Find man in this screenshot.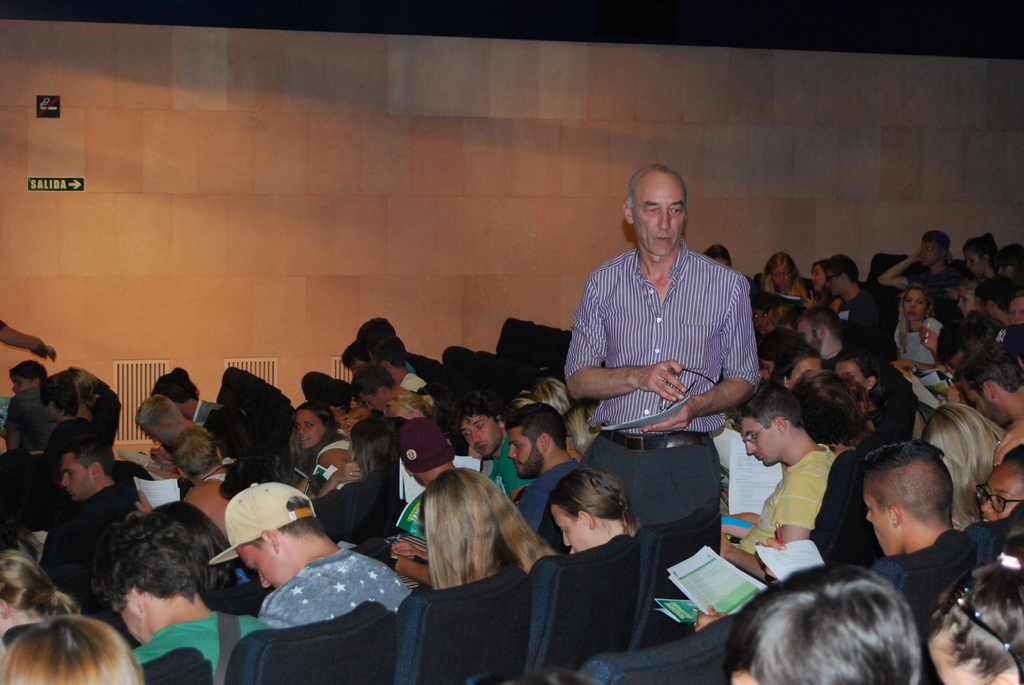
The bounding box for man is region(800, 307, 850, 369).
